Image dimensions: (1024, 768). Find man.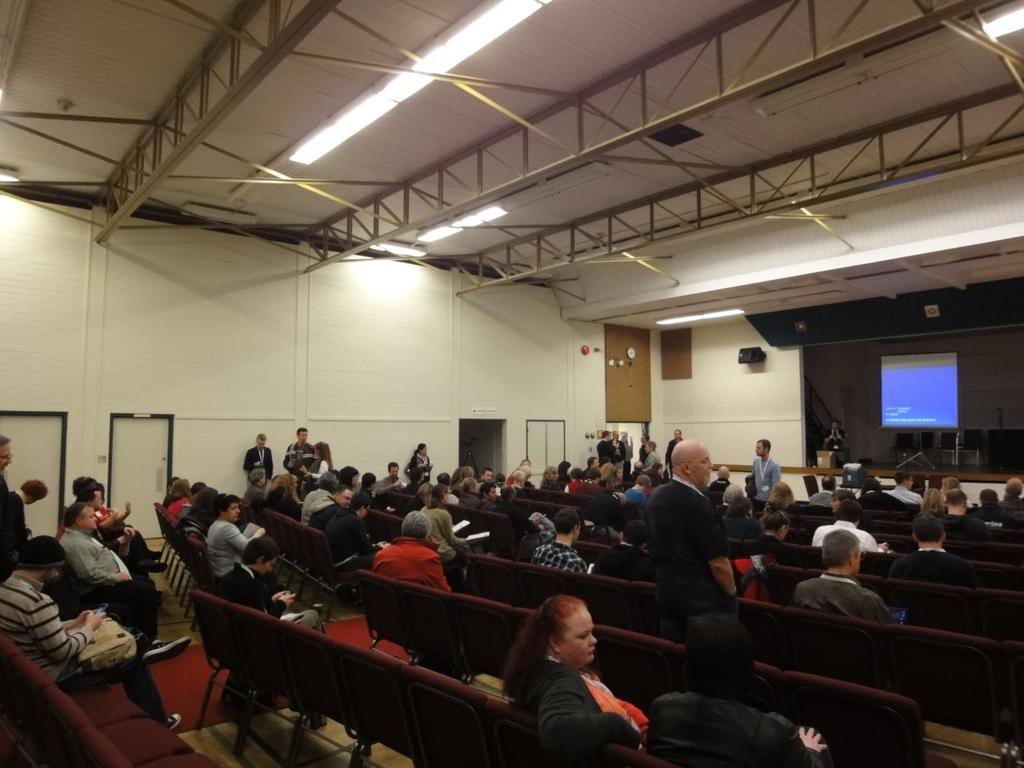
<bbox>659, 425, 689, 480</bbox>.
